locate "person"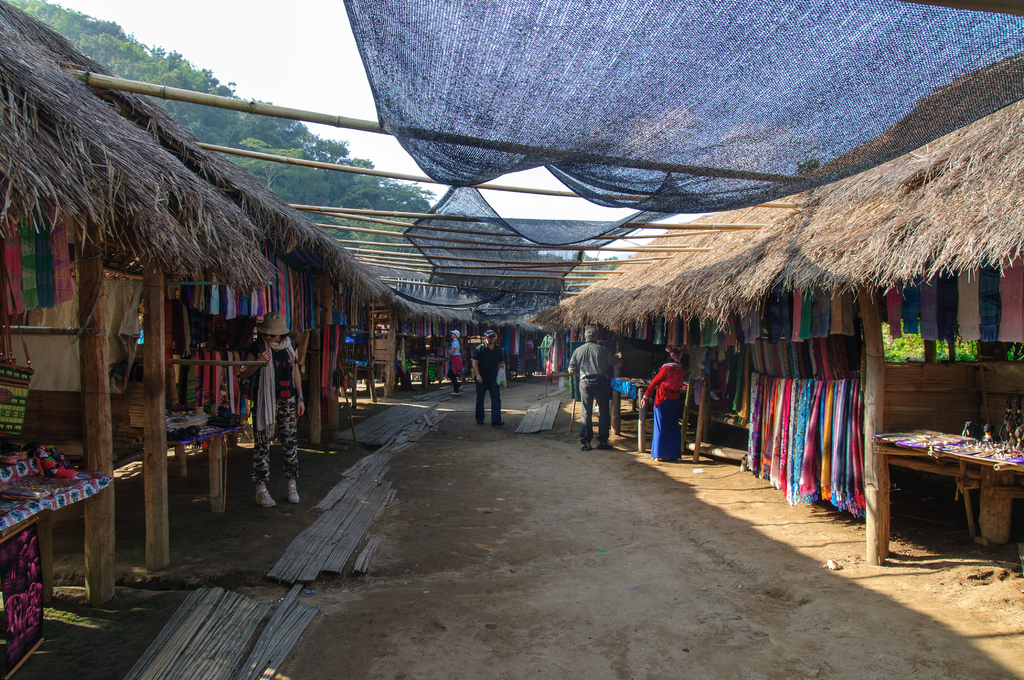
BBox(640, 341, 689, 466)
